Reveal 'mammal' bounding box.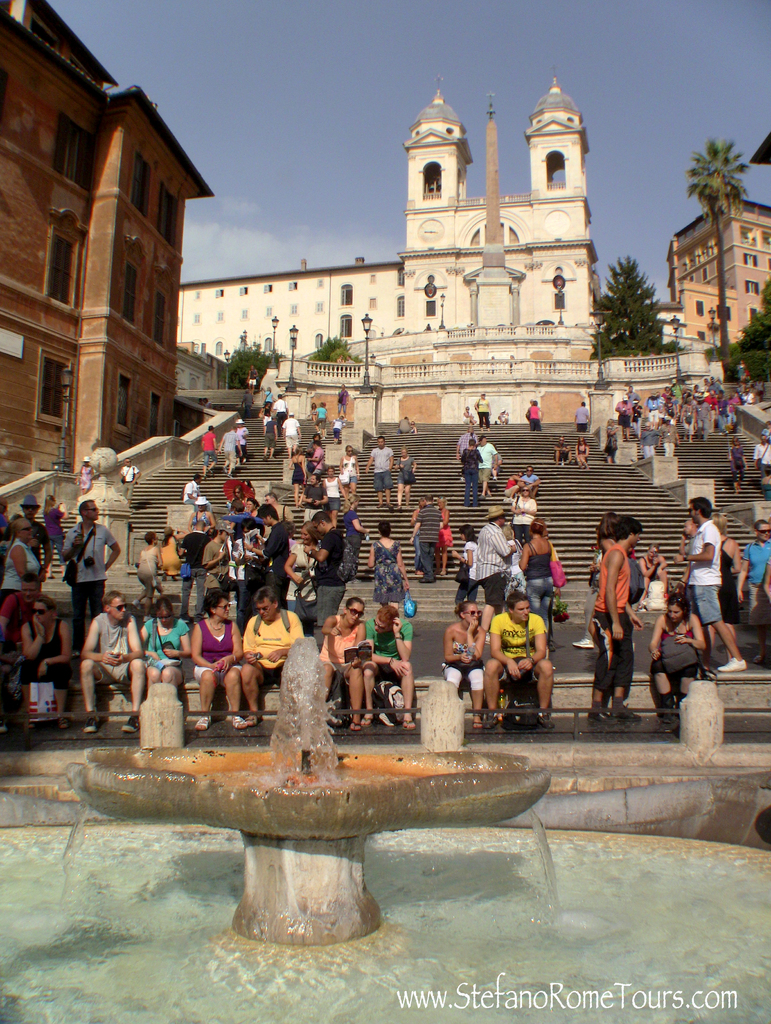
Revealed: {"x1": 153, "y1": 520, "x2": 182, "y2": 582}.
